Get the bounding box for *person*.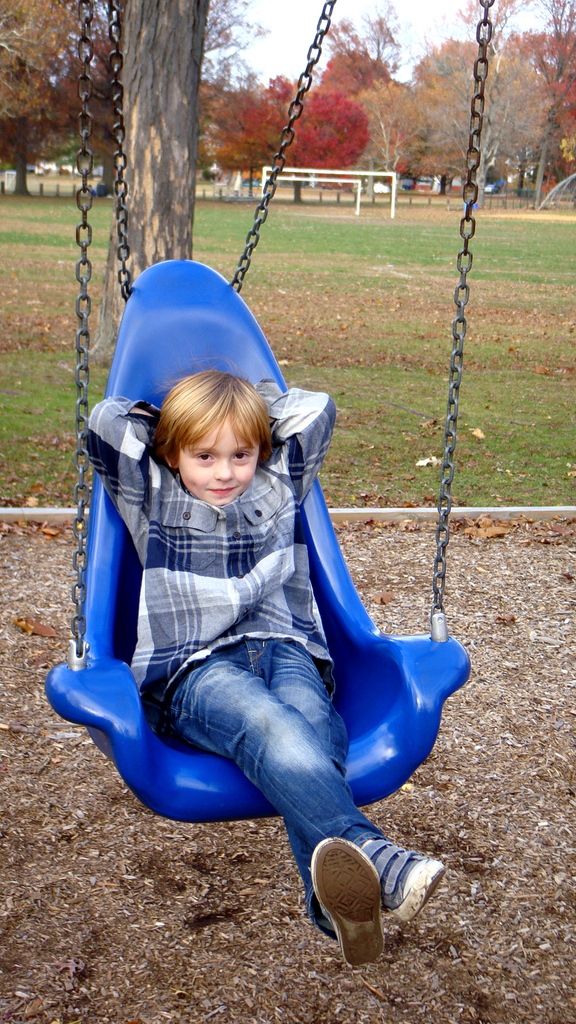
region(95, 248, 421, 971).
